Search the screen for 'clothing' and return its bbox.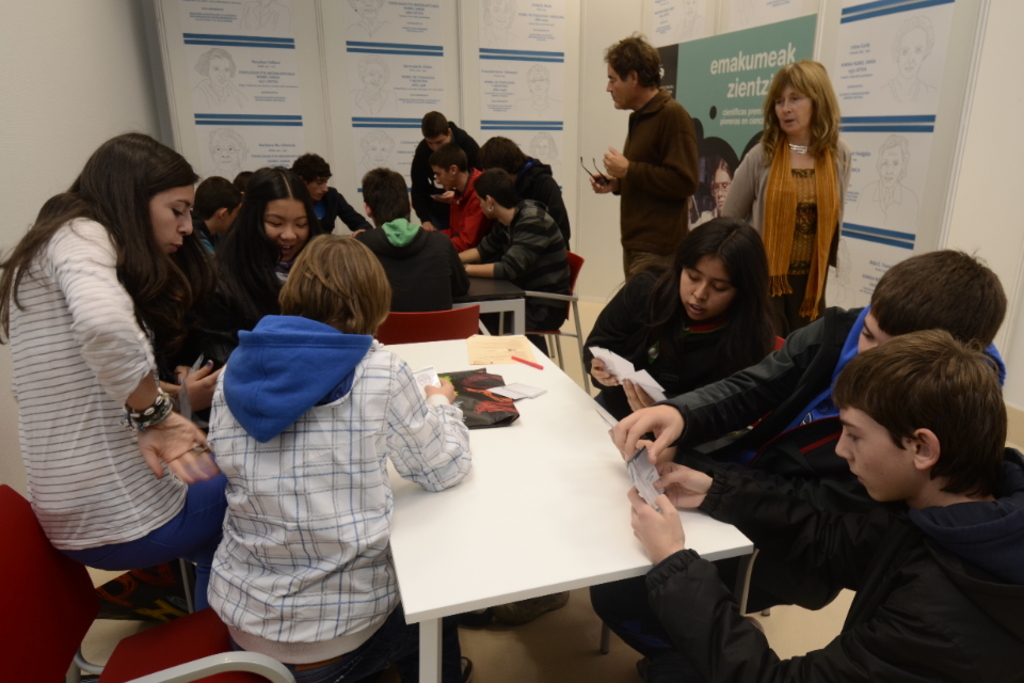
Found: detection(718, 129, 861, 334).
